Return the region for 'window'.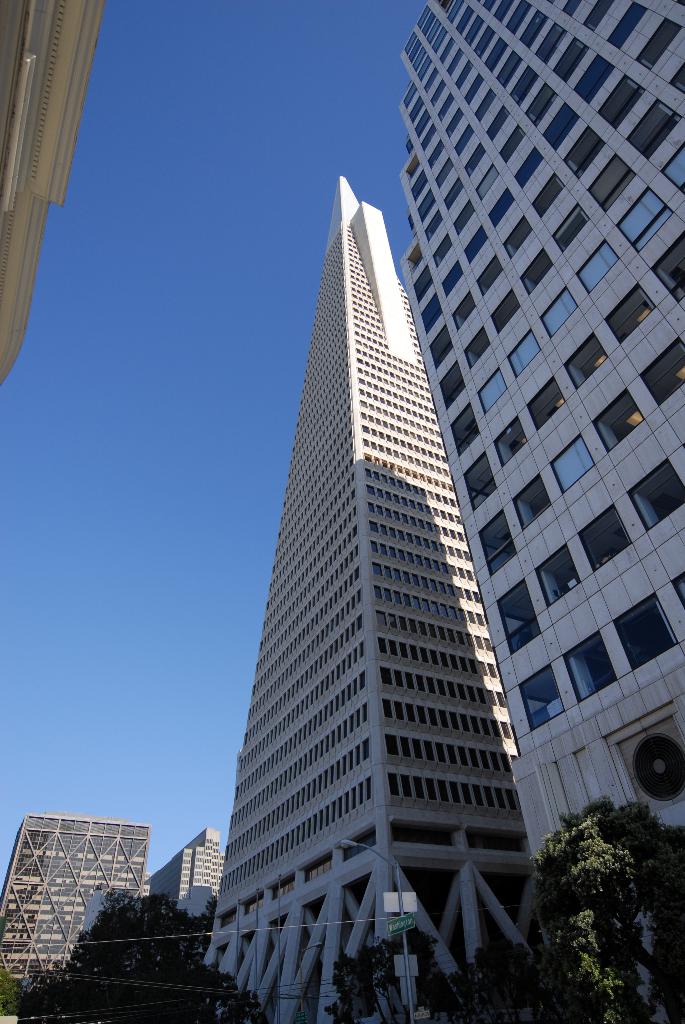
BBox(427, 12, 454, 36).
